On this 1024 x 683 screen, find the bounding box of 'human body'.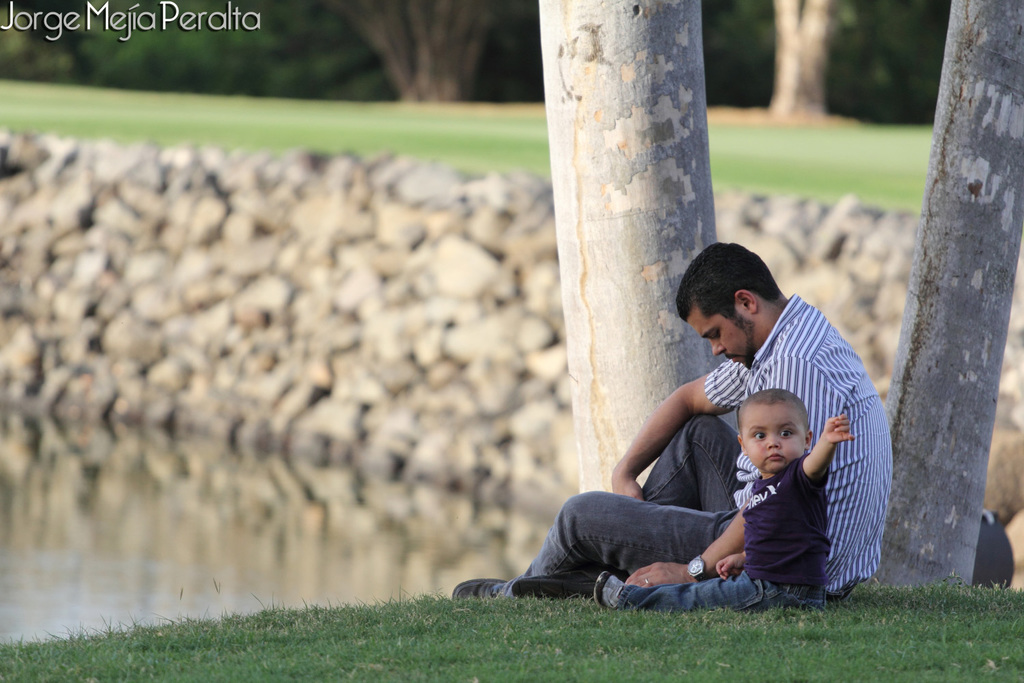
Bounding box: (590,419,855,615).
